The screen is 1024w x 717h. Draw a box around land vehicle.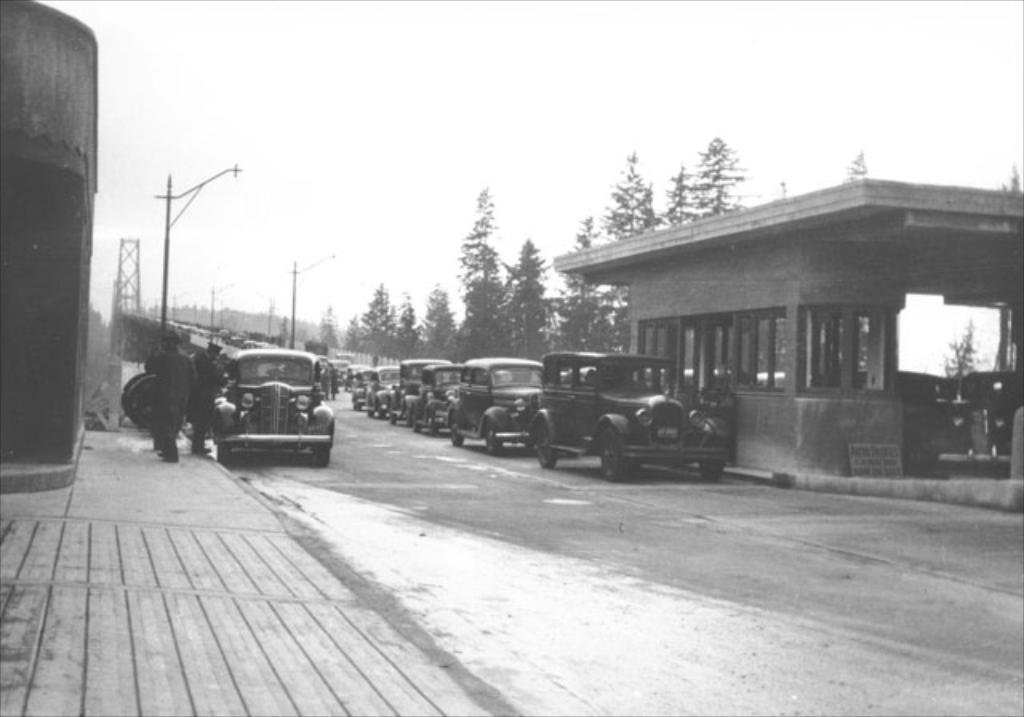
350, 362, 371, 384.
